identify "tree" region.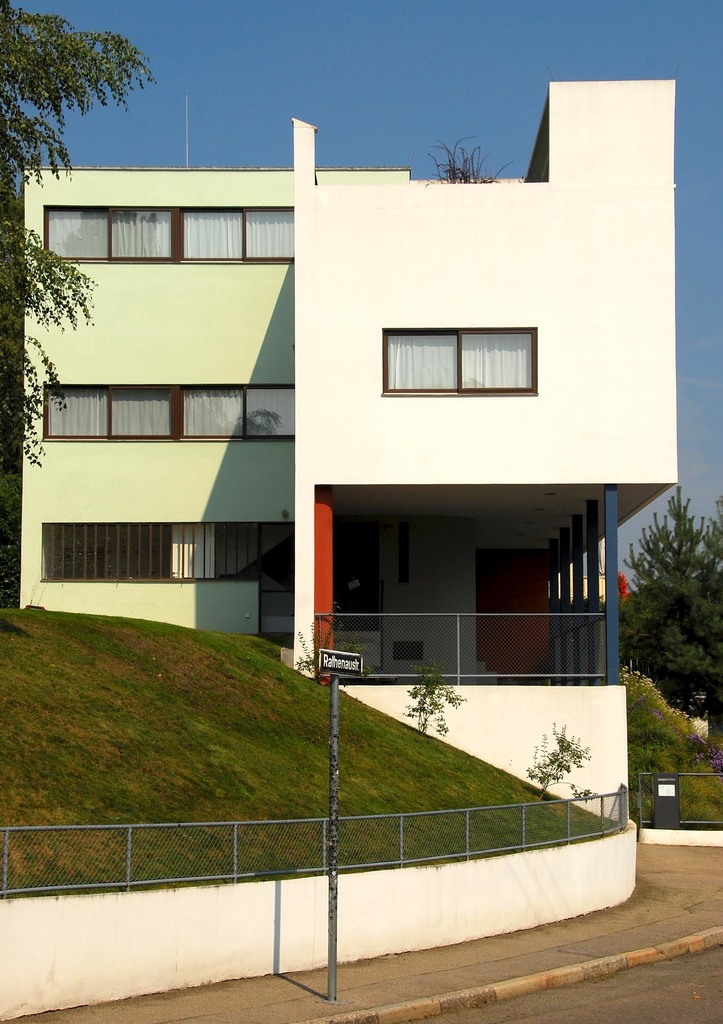
Region: box=[612, 486, 722, 747].
